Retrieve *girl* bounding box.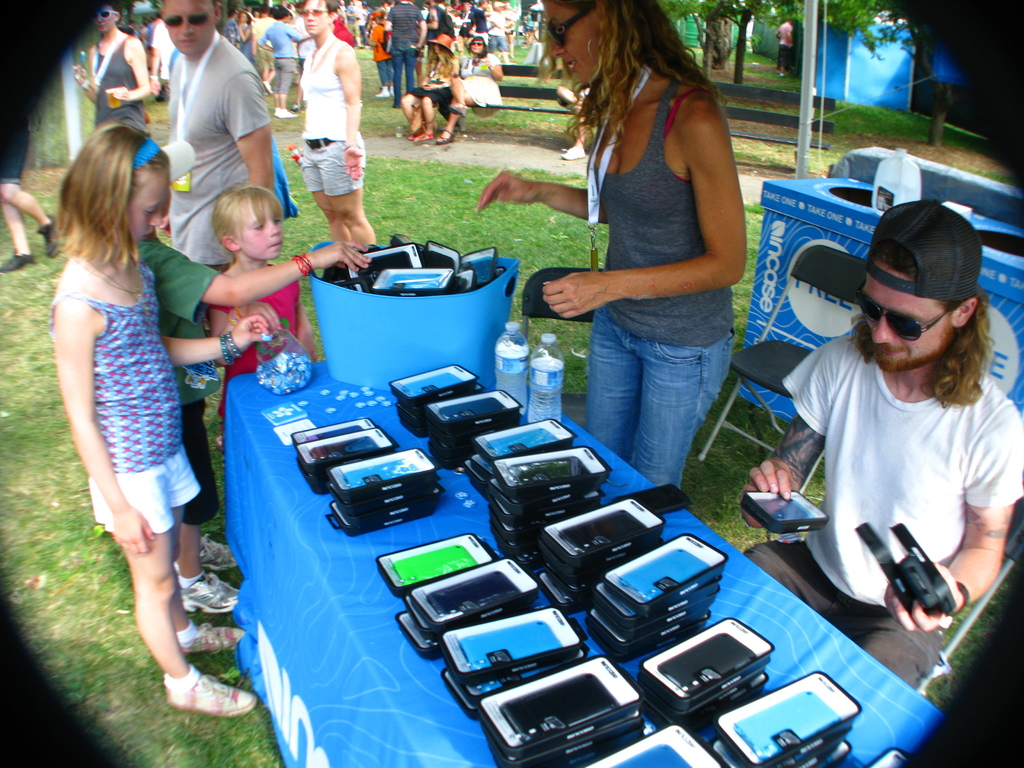
Bounding box: left=48, top=122, right=273, bottom=721.
